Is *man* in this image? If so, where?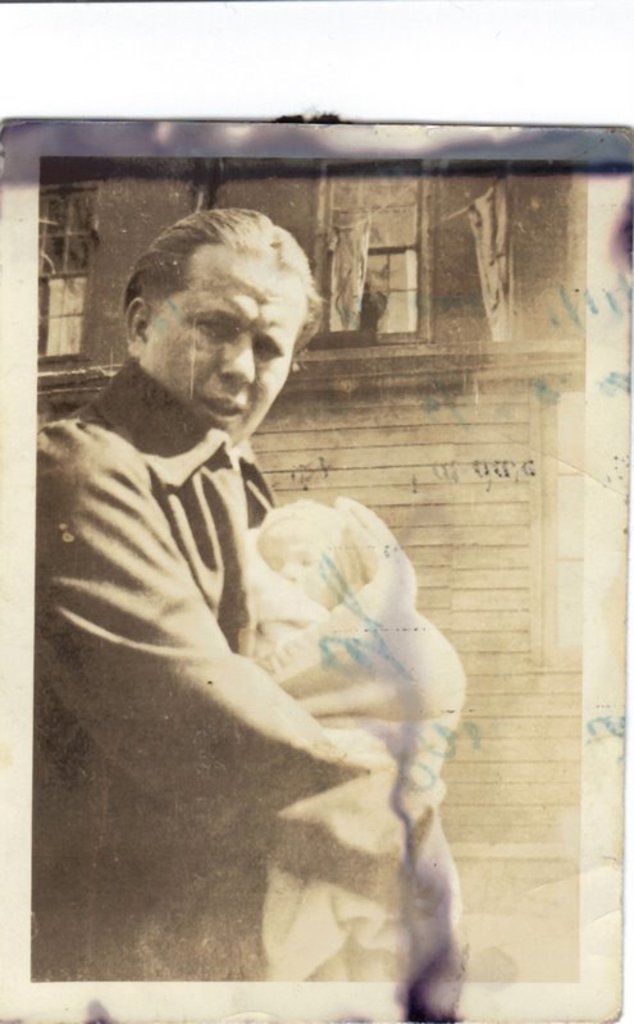
Yes, at <box>64,215,464,955</box>.
